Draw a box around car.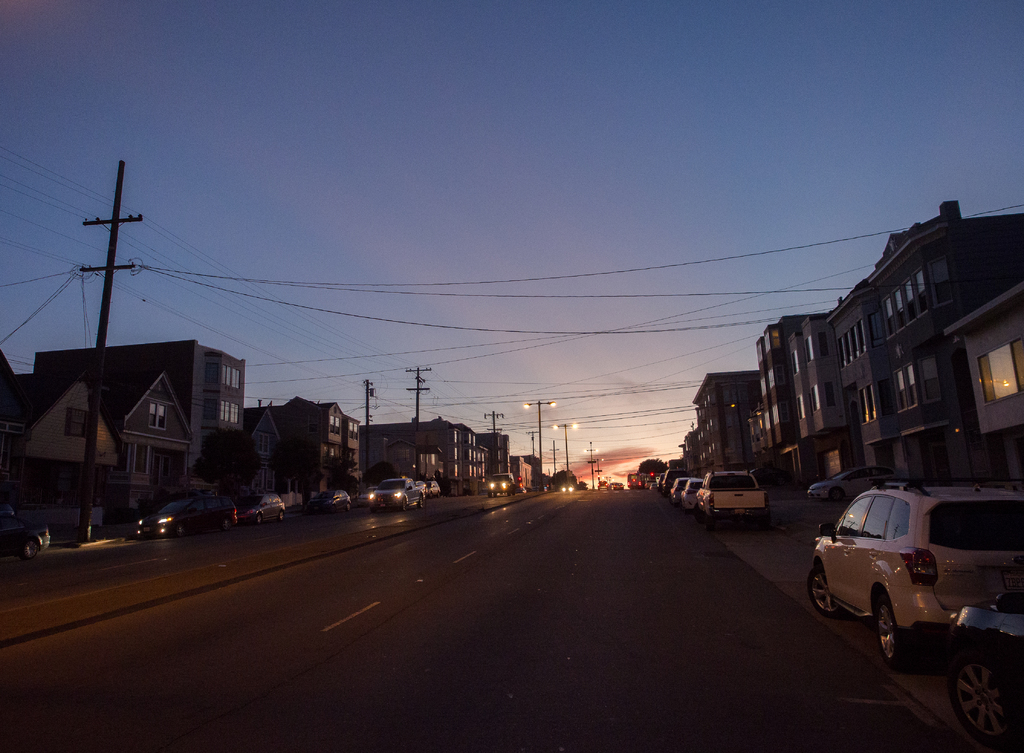
806/480/1023/669.
